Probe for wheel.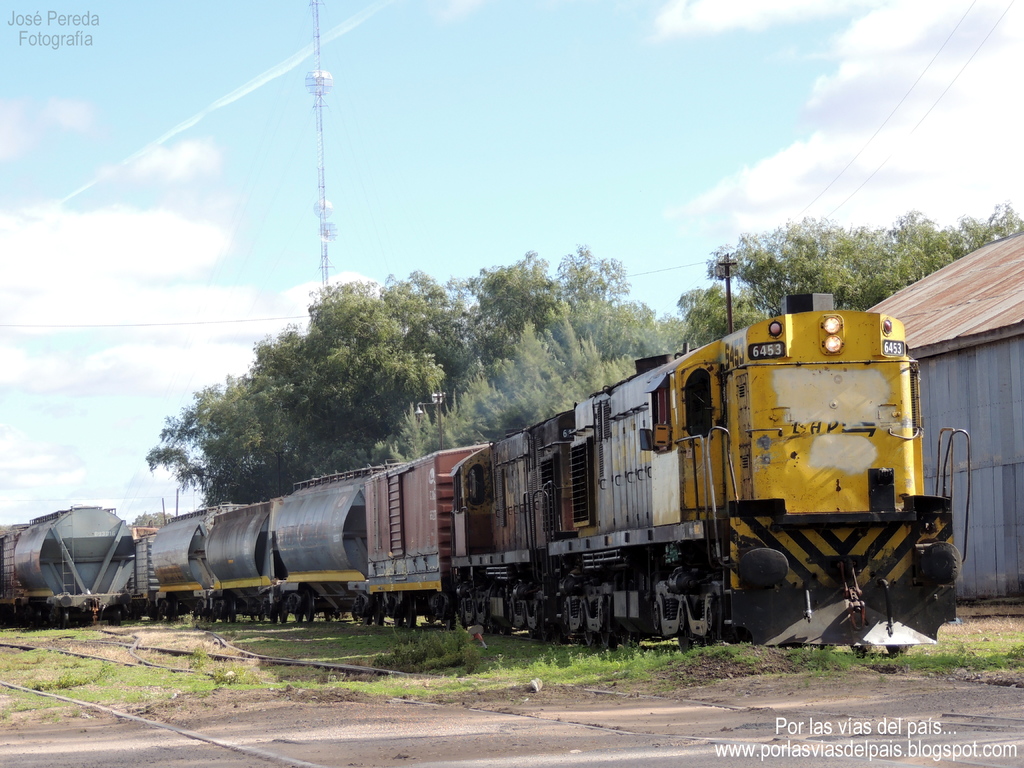
Probe result: l=373, t=614, r=381, b=626.
